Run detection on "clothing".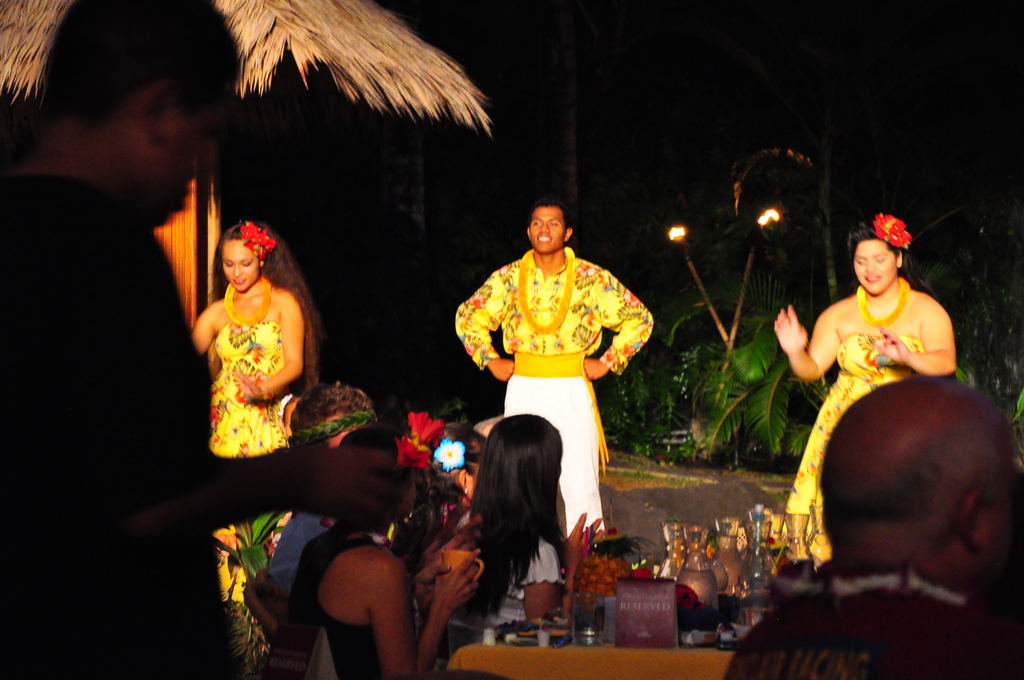
Result: (456,246,655,524).
